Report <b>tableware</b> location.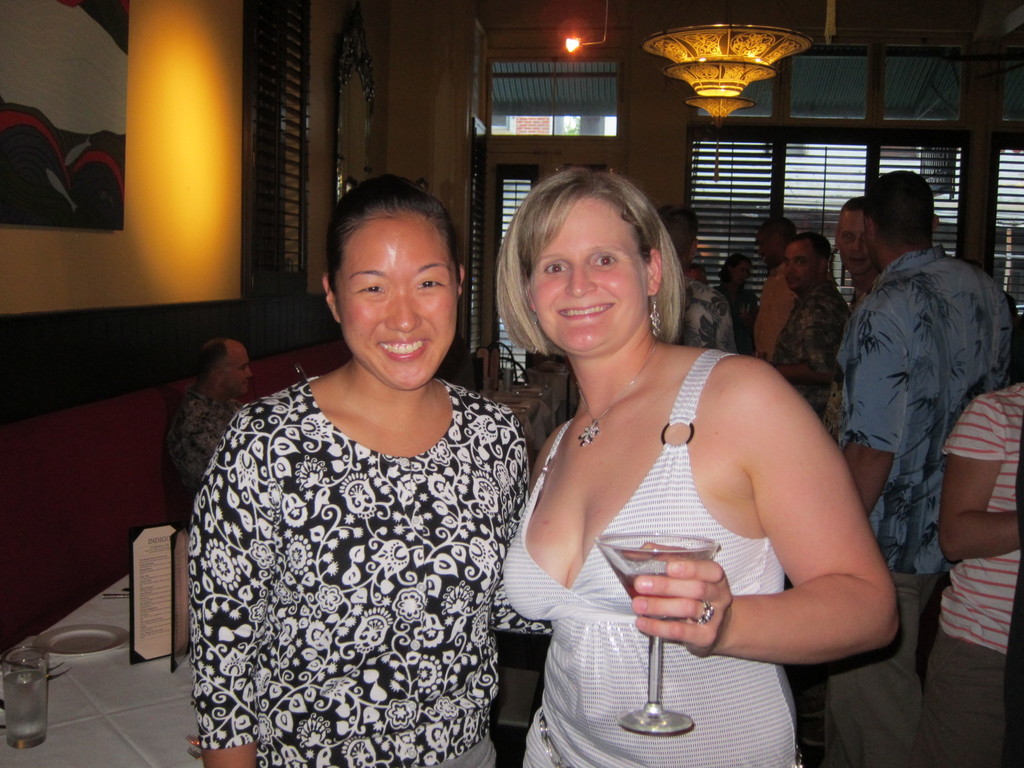
Report: bbox=[591, 525, 710, 735].
